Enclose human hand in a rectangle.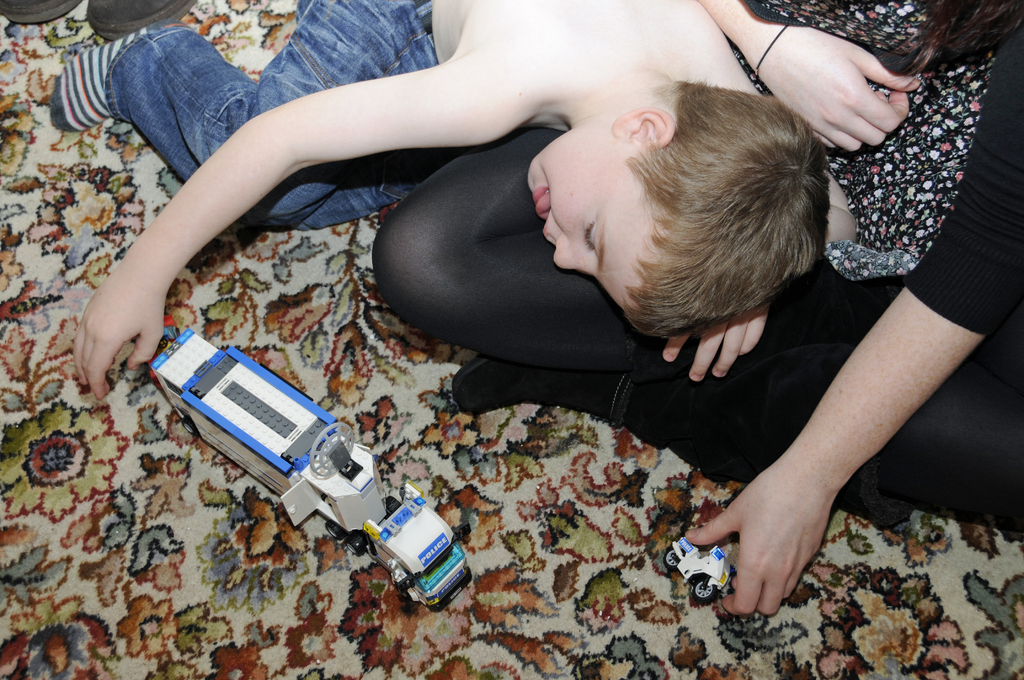
l=754, t=24, r=924, b=156.
